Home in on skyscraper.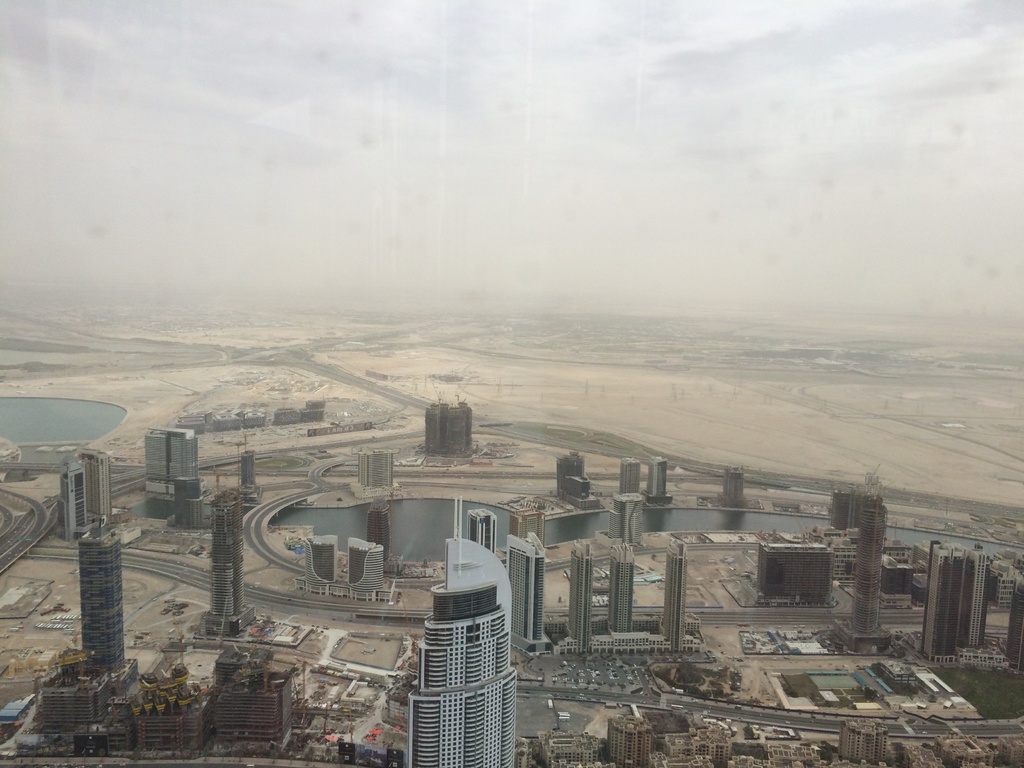
Homed in at detection(76, 439, 112, 521).
